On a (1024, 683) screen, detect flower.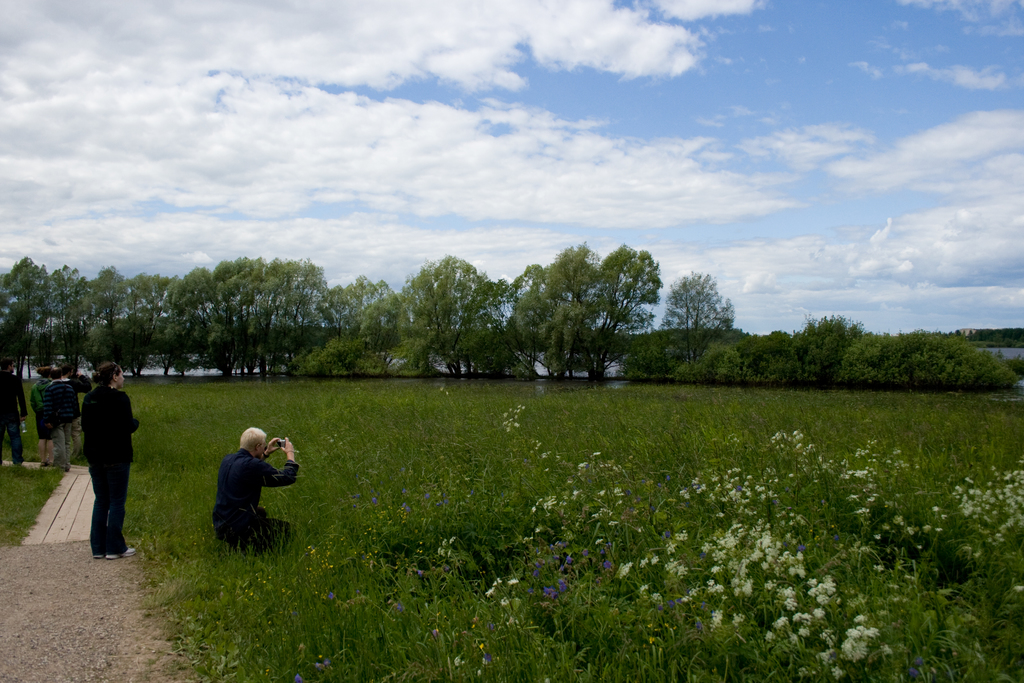
box=[492, 577, 502, 587].
